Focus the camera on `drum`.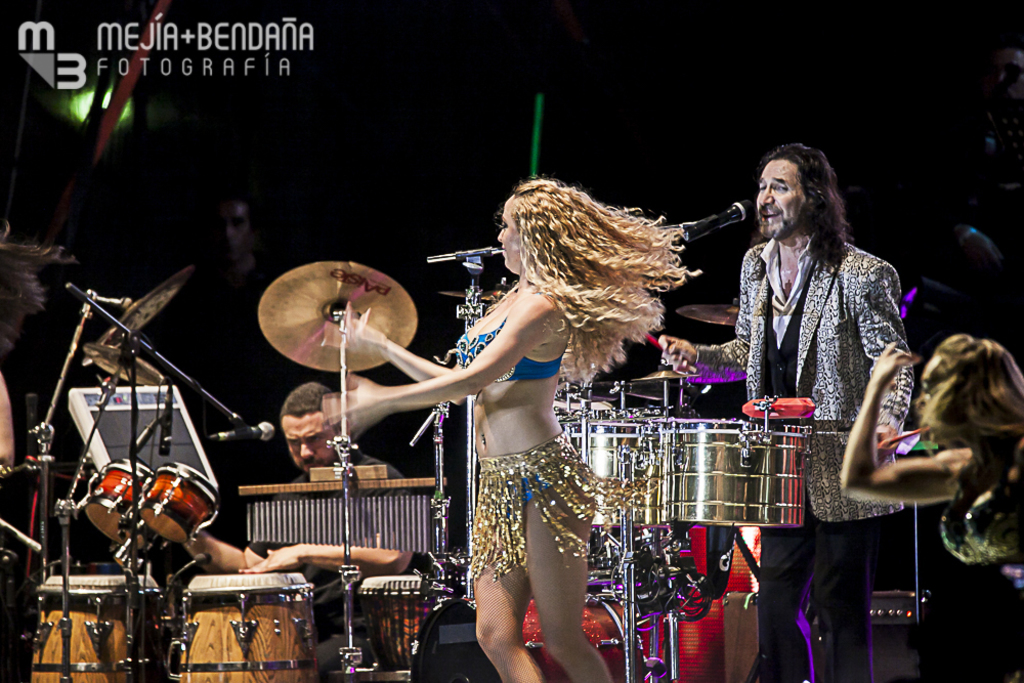
Focus region: left=664, top=418, right=815, bottom=527.
